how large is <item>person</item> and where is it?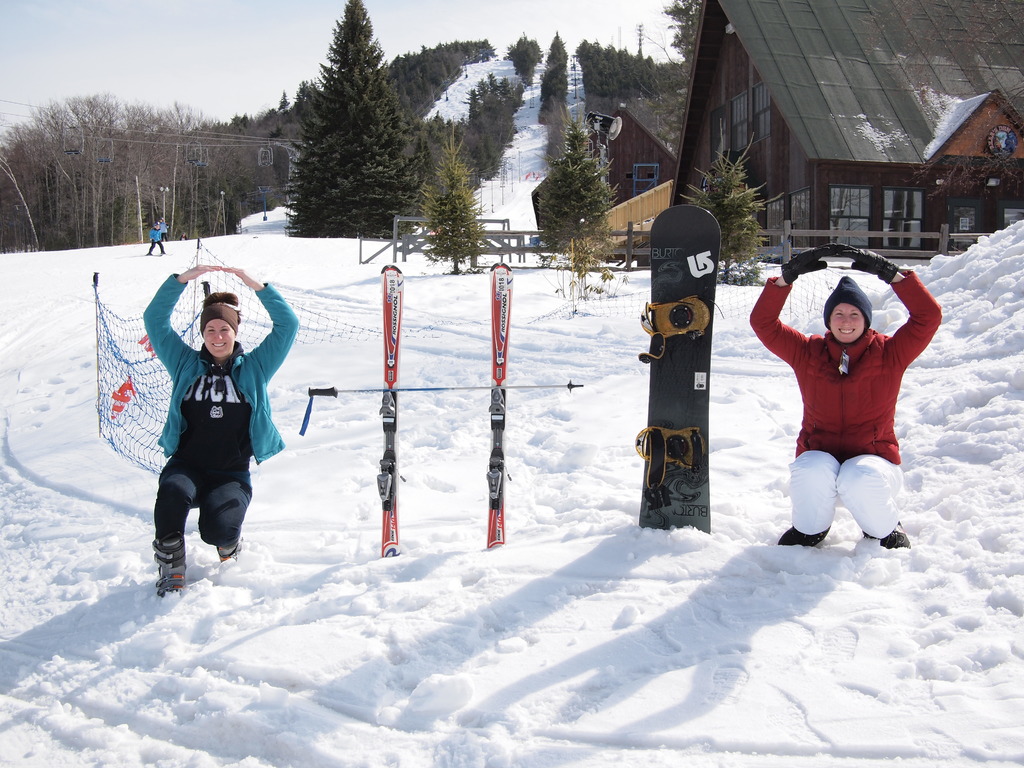
Bounding box: l=177, t=232, r=189, b=240.
